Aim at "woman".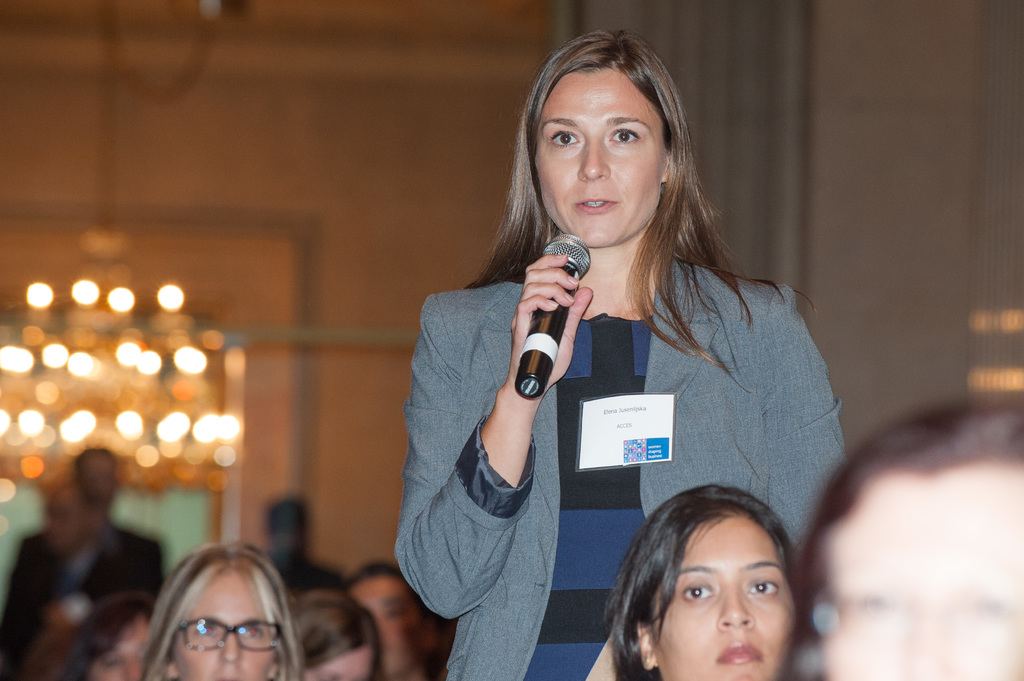
Aimed at [left=385, top=81, right=887, bottom=680].
